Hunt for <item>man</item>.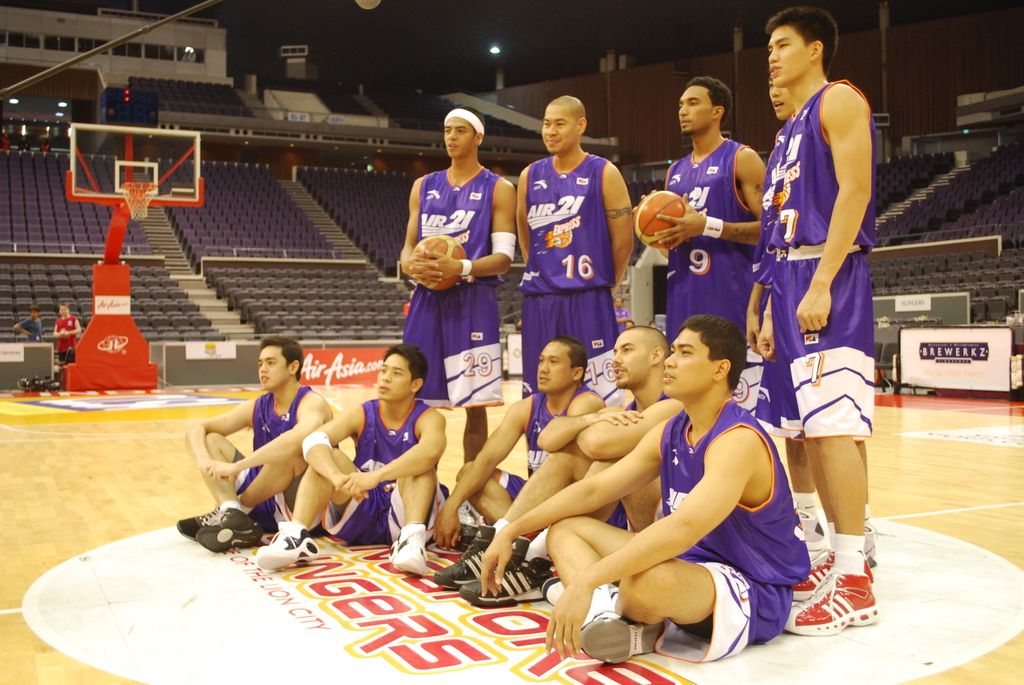
Hunted down at locate(480, 313, 810, 663).
